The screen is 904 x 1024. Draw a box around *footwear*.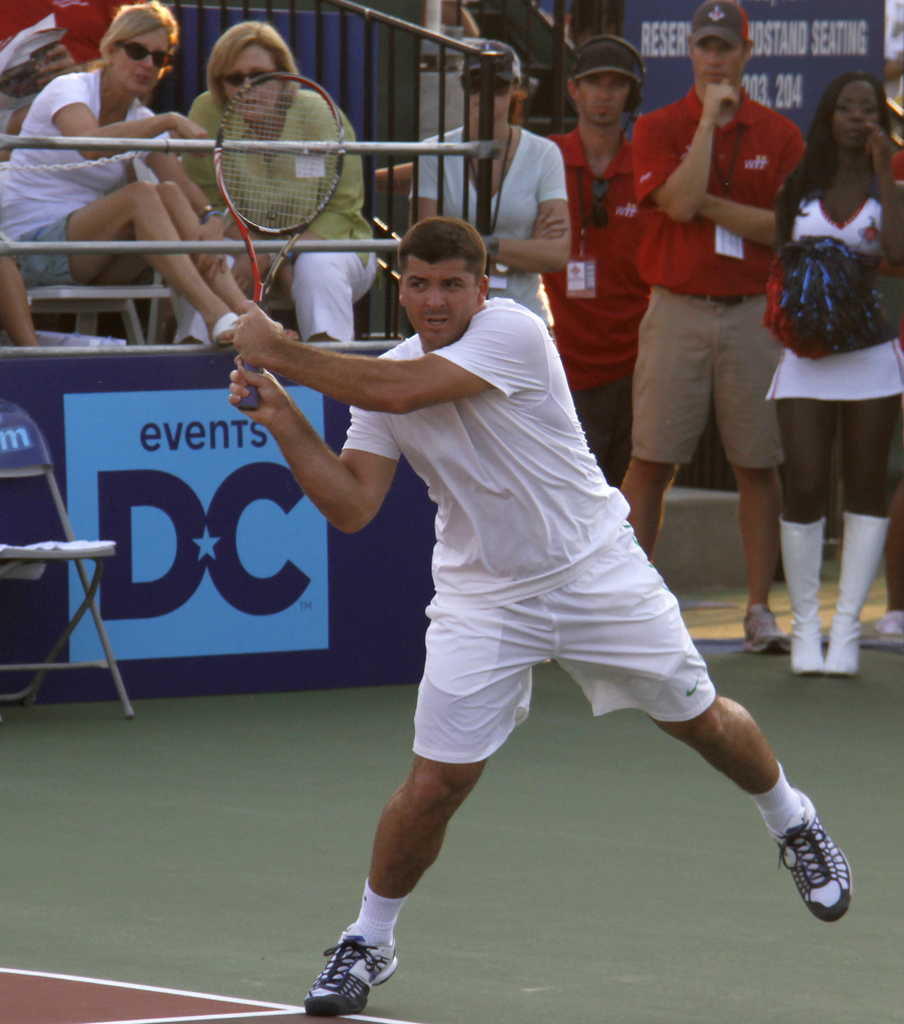
<bbox>214, 311, 237, 348</bbox>.
